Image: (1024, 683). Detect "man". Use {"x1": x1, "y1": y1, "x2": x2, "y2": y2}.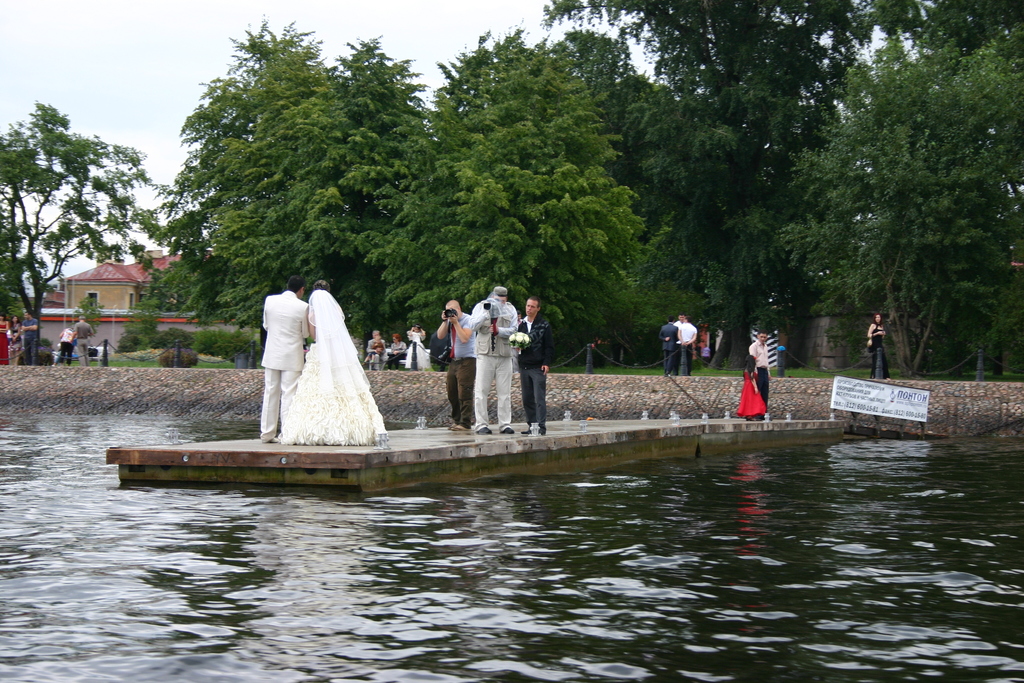
{"x1": 22, "y1": 311, "x2": 42, "y2": 366}.
